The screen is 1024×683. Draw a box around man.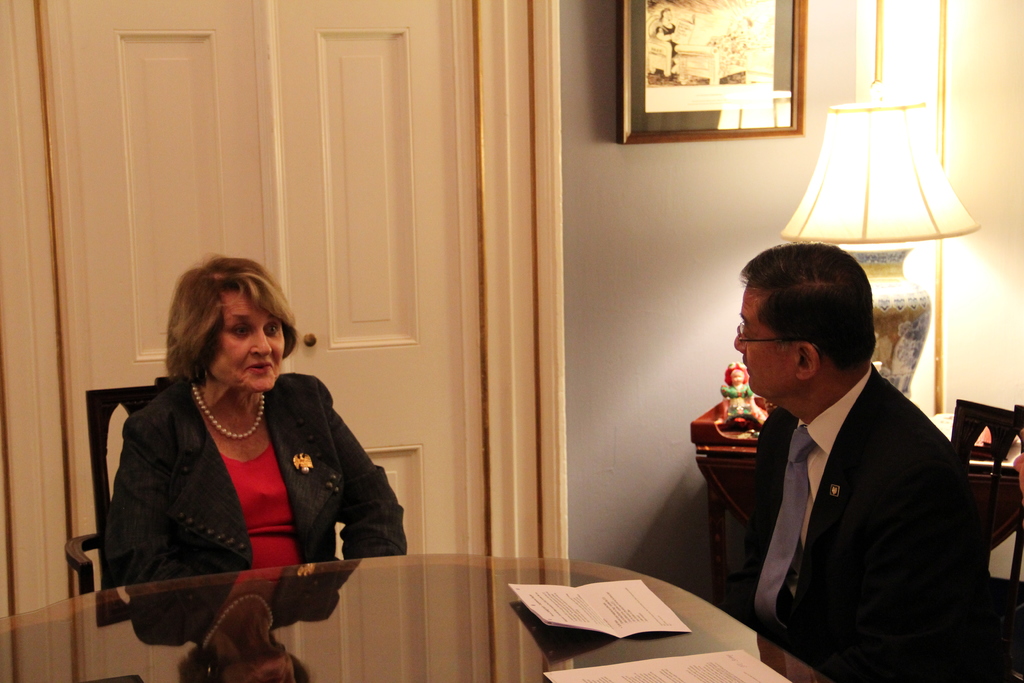
(104,257,409,598).
